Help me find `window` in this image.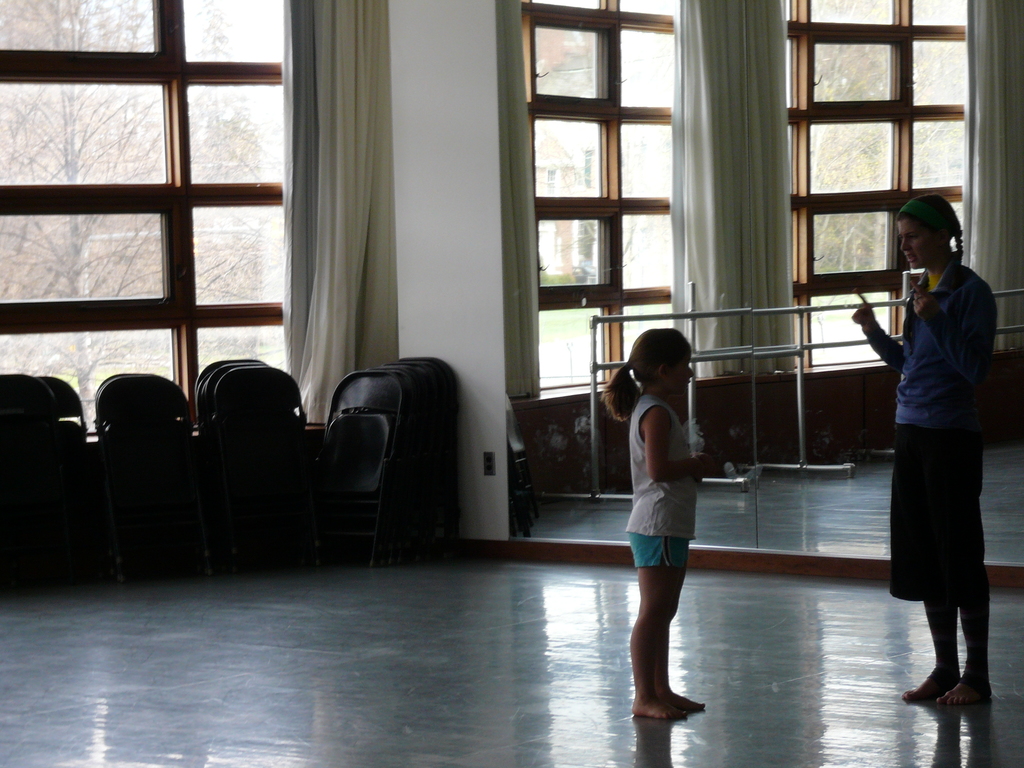
Found it: bbox(523, 0, 673, 374).
